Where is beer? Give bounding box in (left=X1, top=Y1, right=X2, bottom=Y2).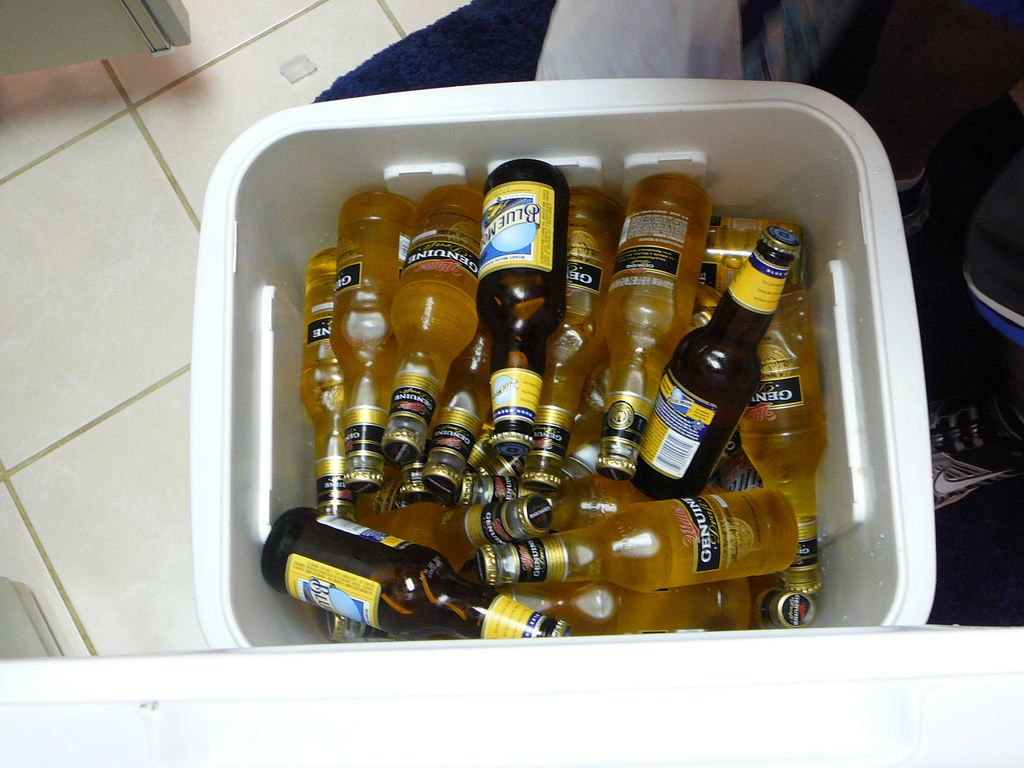
(left=259, top=528, right=570, bottom=668).
